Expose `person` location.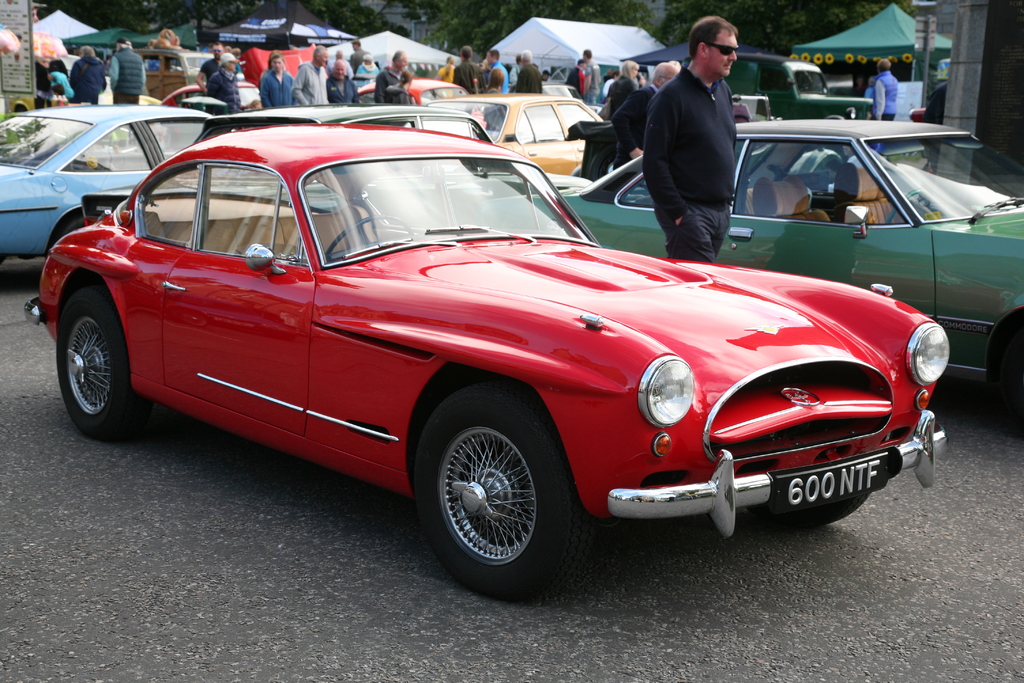
Exposed at Rect(65, 44, 109, 105).
